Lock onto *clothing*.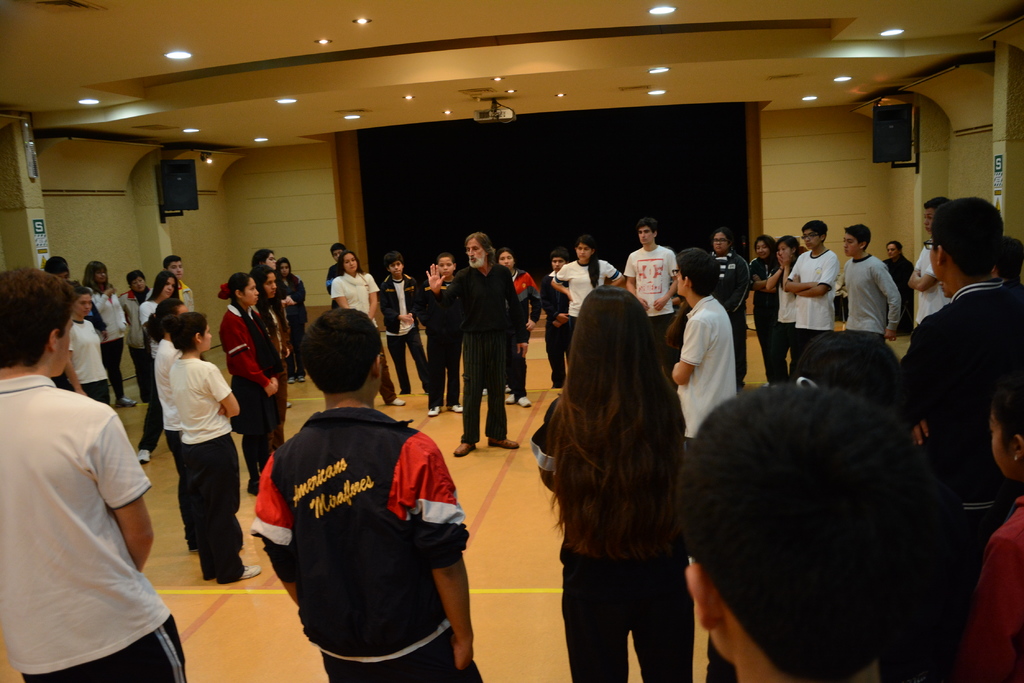
Locked: 771 266 801 390.
